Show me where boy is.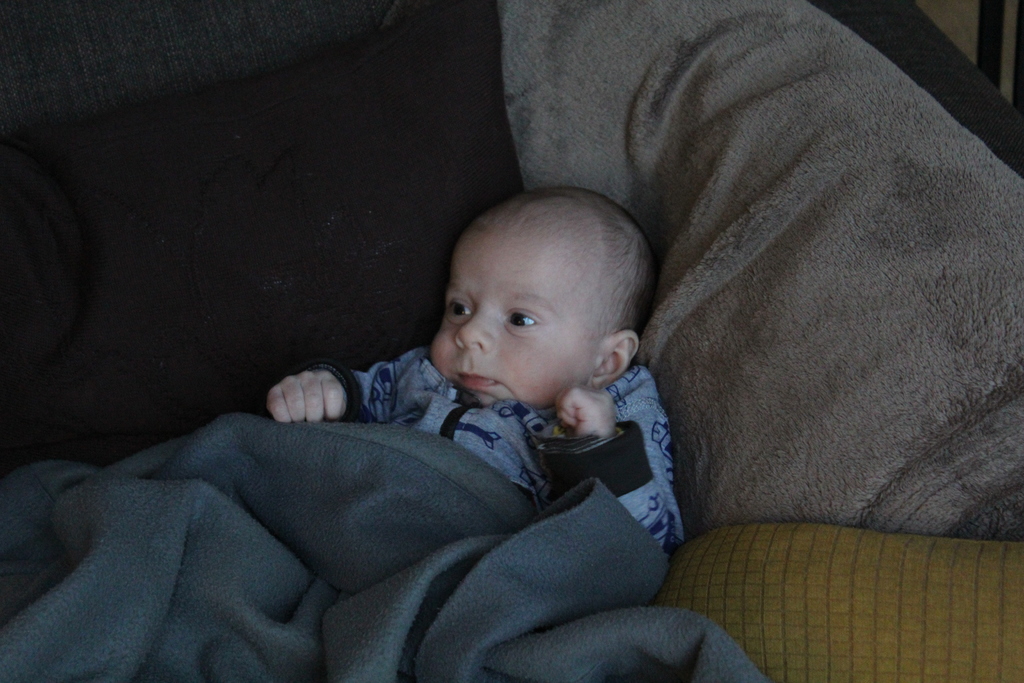
boy is at rect(367, 173, 698, 554).
